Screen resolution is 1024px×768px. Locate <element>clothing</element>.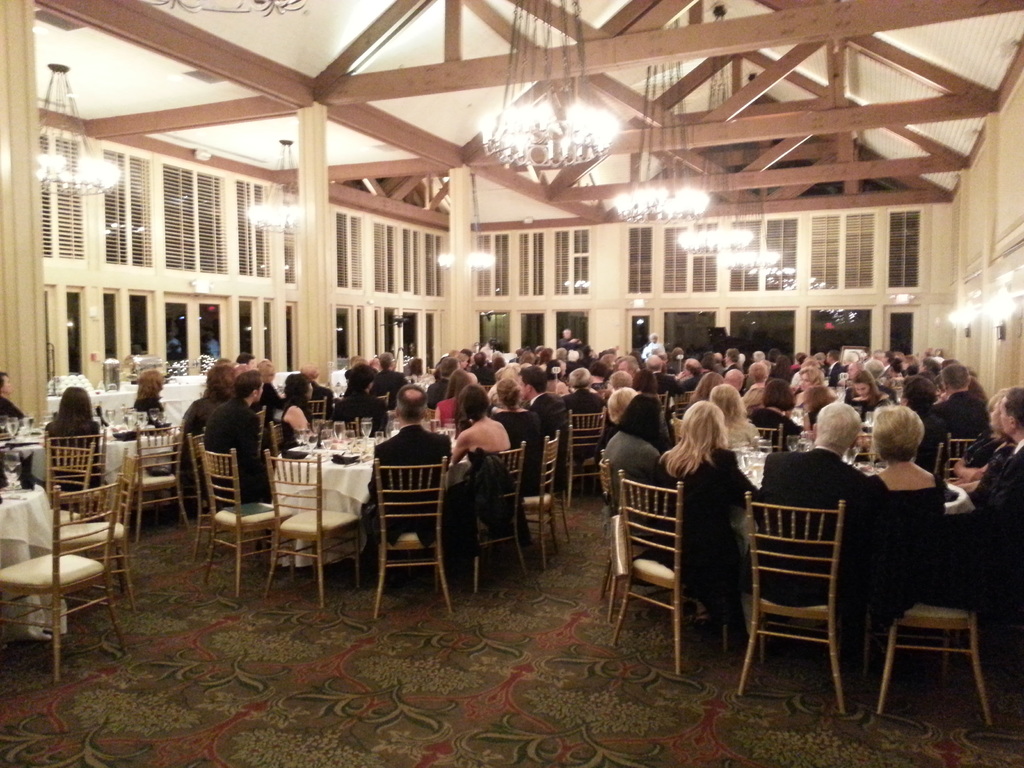
rect(179, 392, 228, 477).
